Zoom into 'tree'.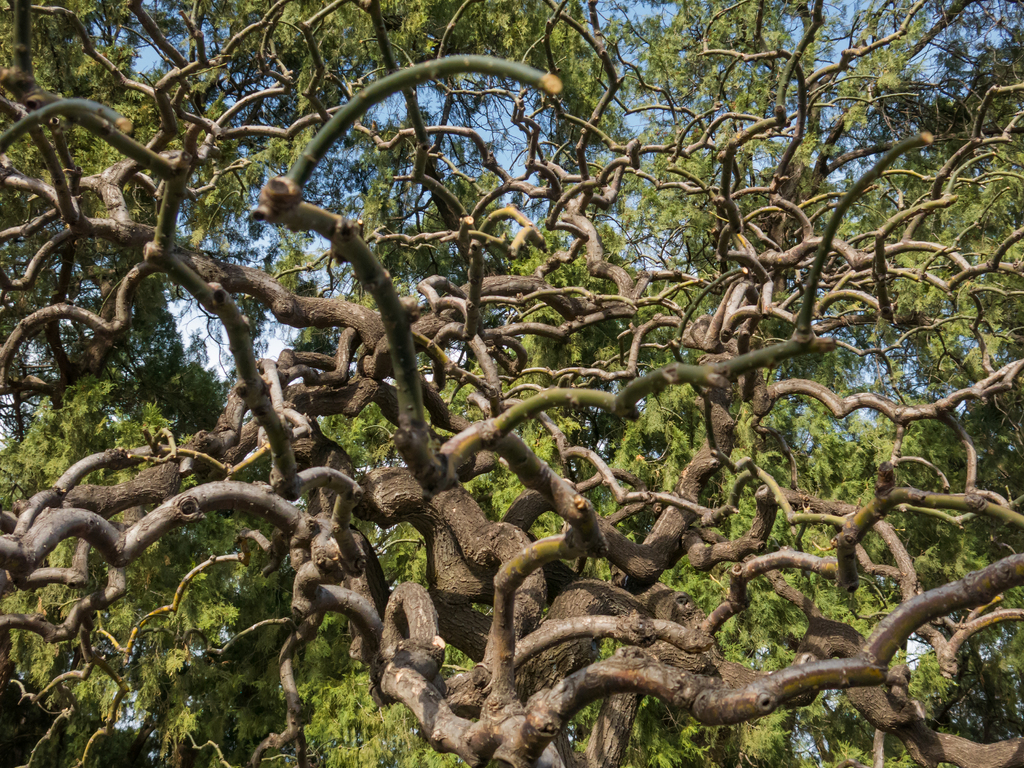
Zoom target: [0,0,1023,767].
